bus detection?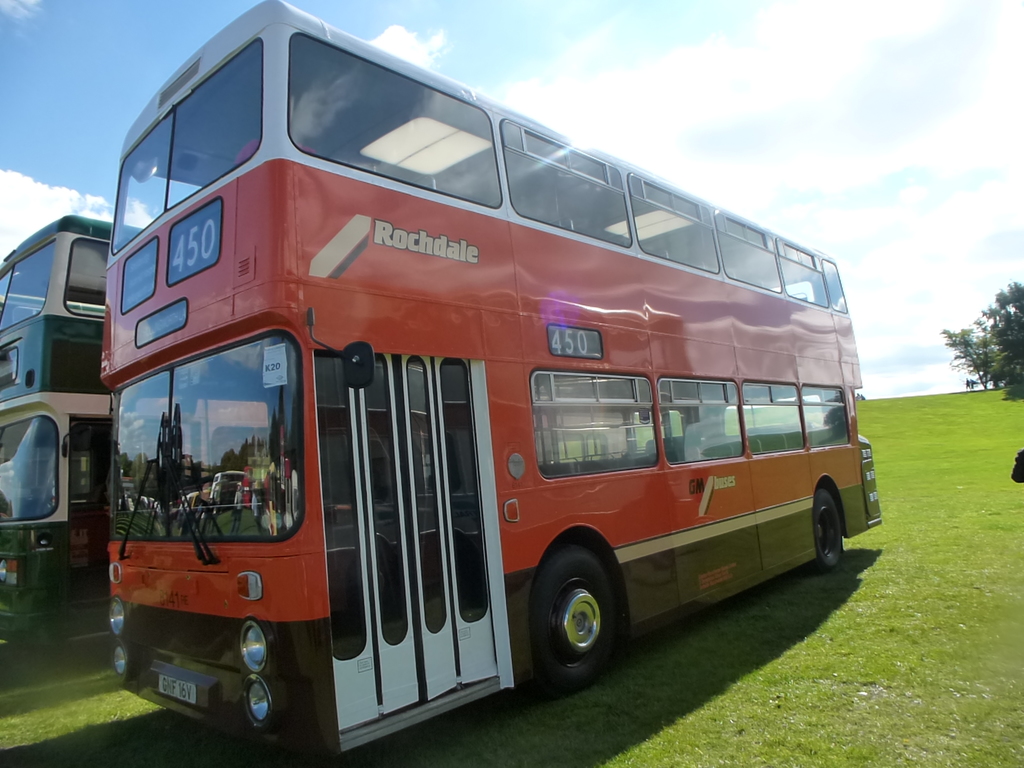
pyautogui.locateOnScreen(0, 209, 150, 658)
